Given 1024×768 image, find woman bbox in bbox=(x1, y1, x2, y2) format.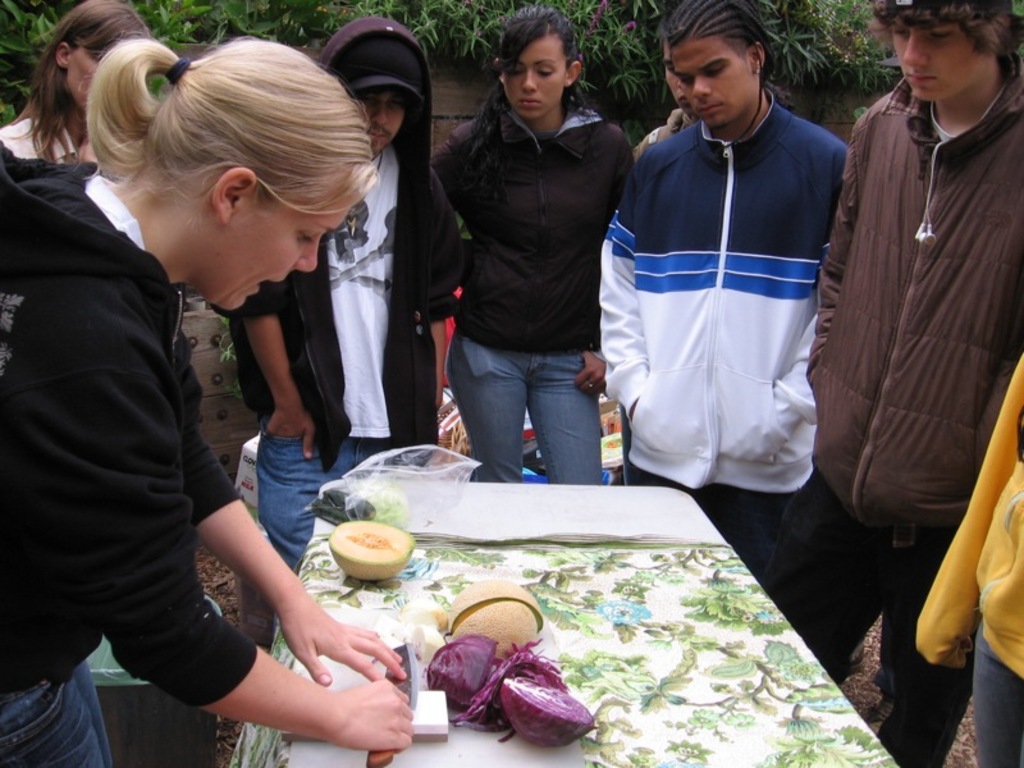
bbox=(413, 3, 639, 515).
